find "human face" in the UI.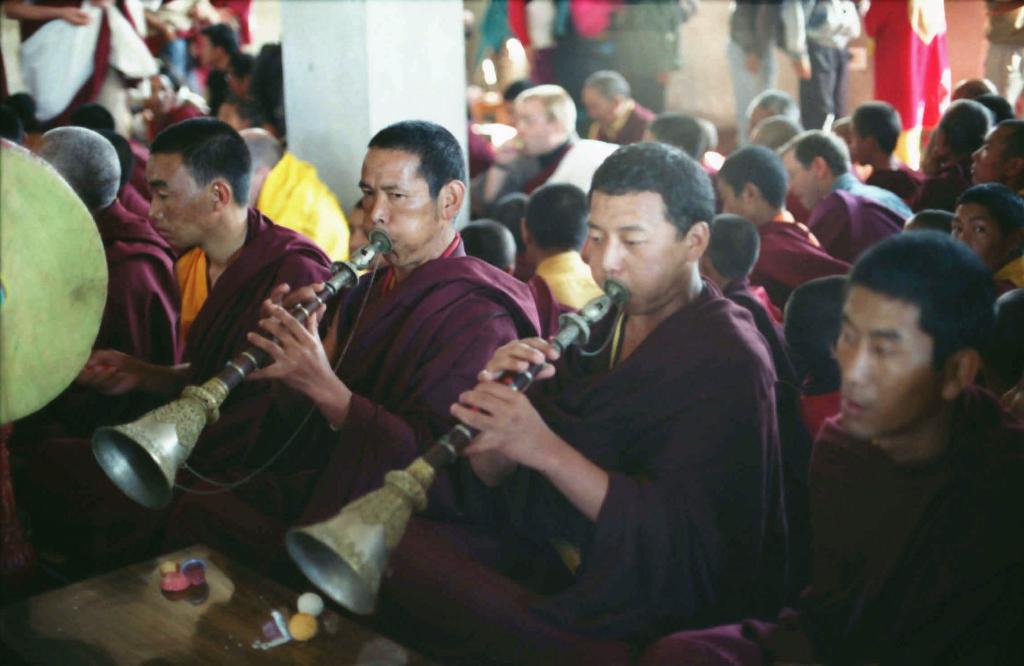
UI element at x1=144, y1=148, x2=212, y2=246.
